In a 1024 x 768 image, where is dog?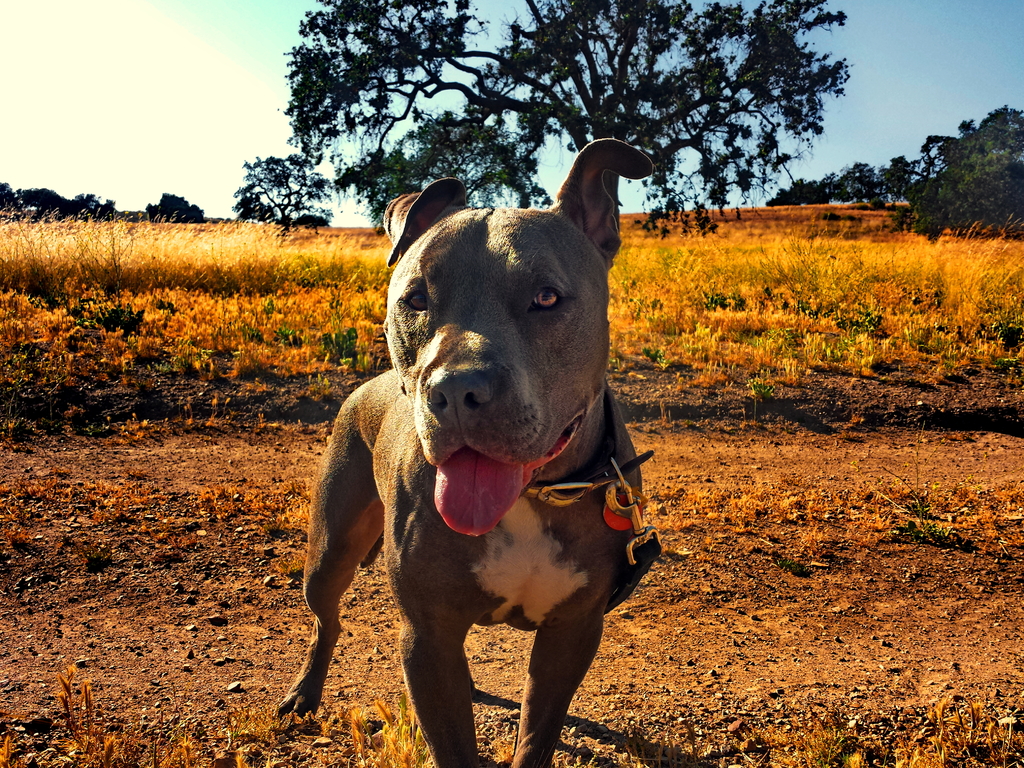
275, 135, 657, 767.
